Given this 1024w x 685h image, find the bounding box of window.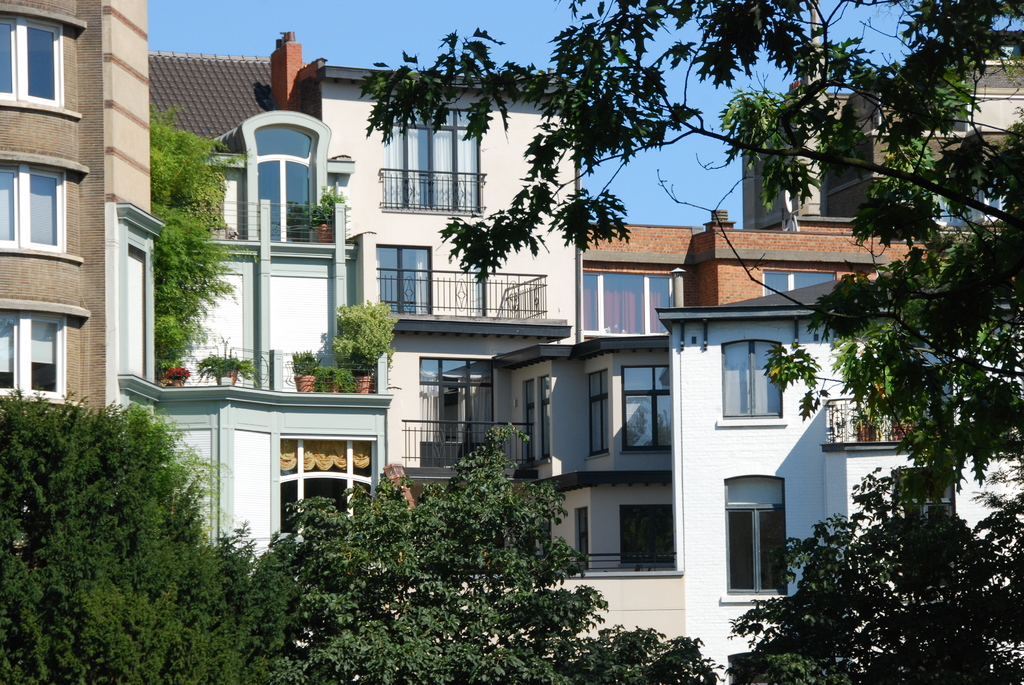
(left=0, top=12, right=64, bottom=106).
